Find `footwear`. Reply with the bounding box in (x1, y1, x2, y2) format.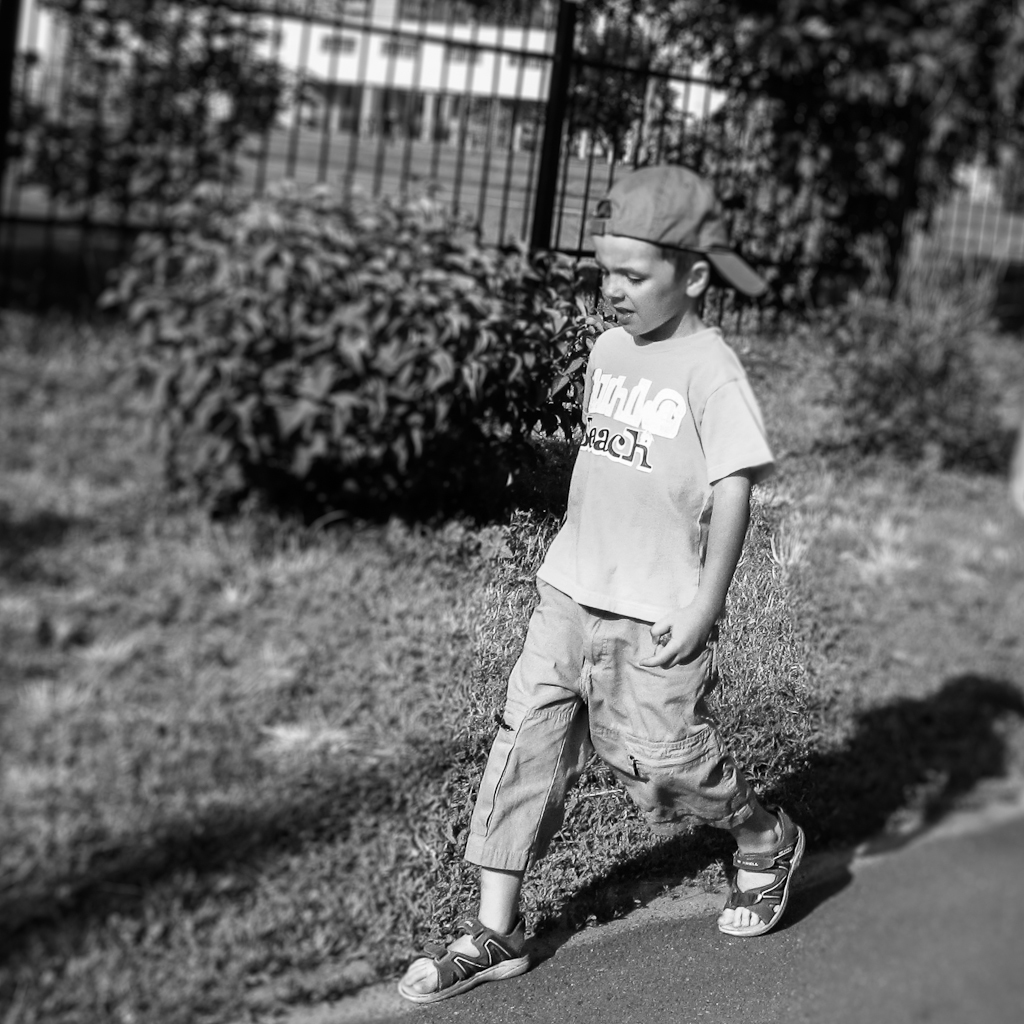
(392, 920, 531, 1007).
